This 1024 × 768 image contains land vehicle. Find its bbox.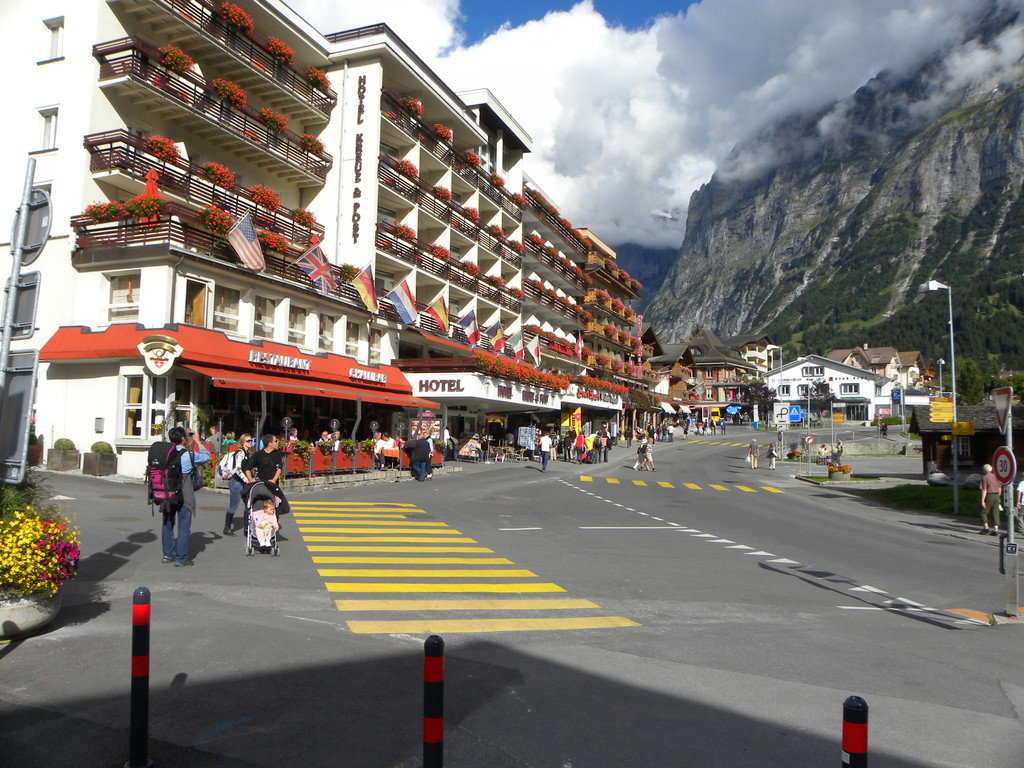
<box>244,477,280,558</box>.
